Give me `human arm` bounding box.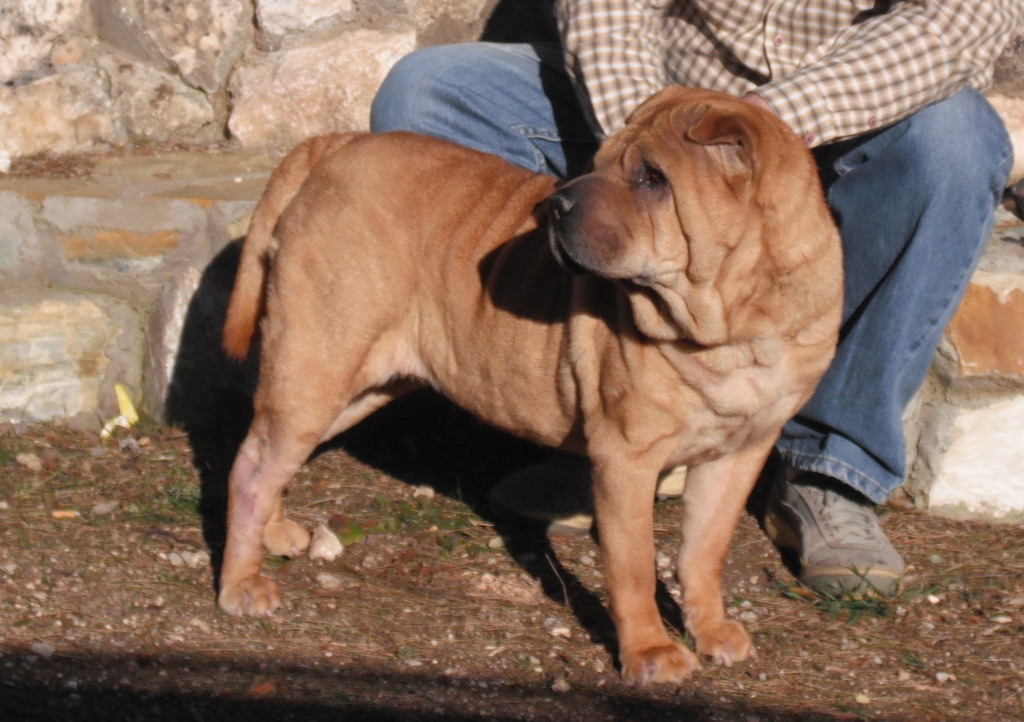
{"x1": 552, "y1": 0, "x2": 677, "y2": 136}.
